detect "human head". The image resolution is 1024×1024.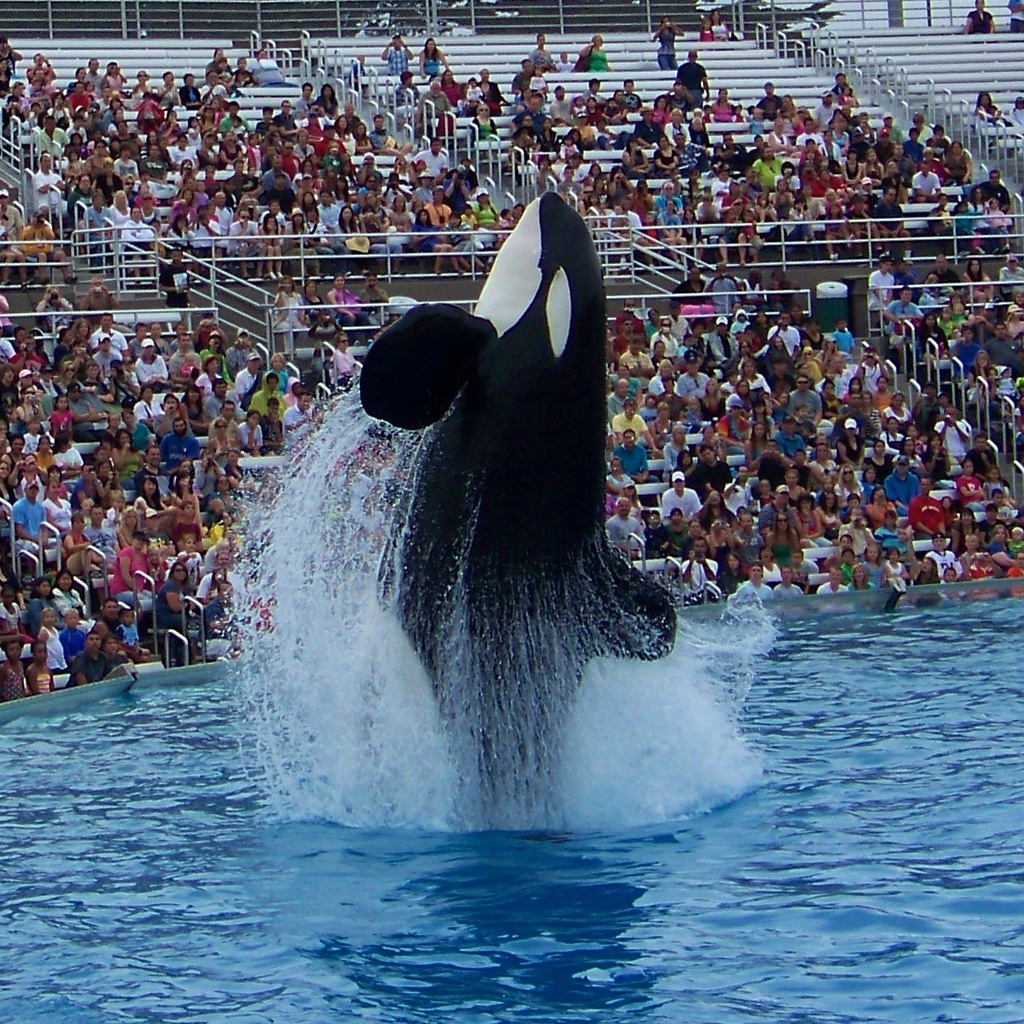
rect(672, 509, 689, 526).
